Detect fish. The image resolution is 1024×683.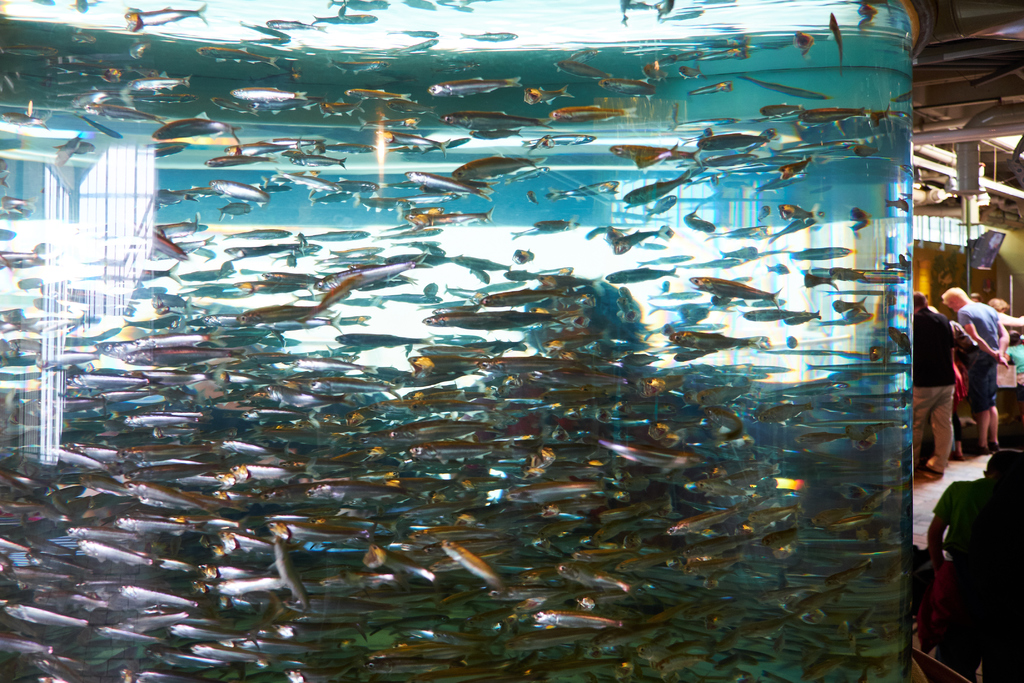
[690, 82, 729, 95].
